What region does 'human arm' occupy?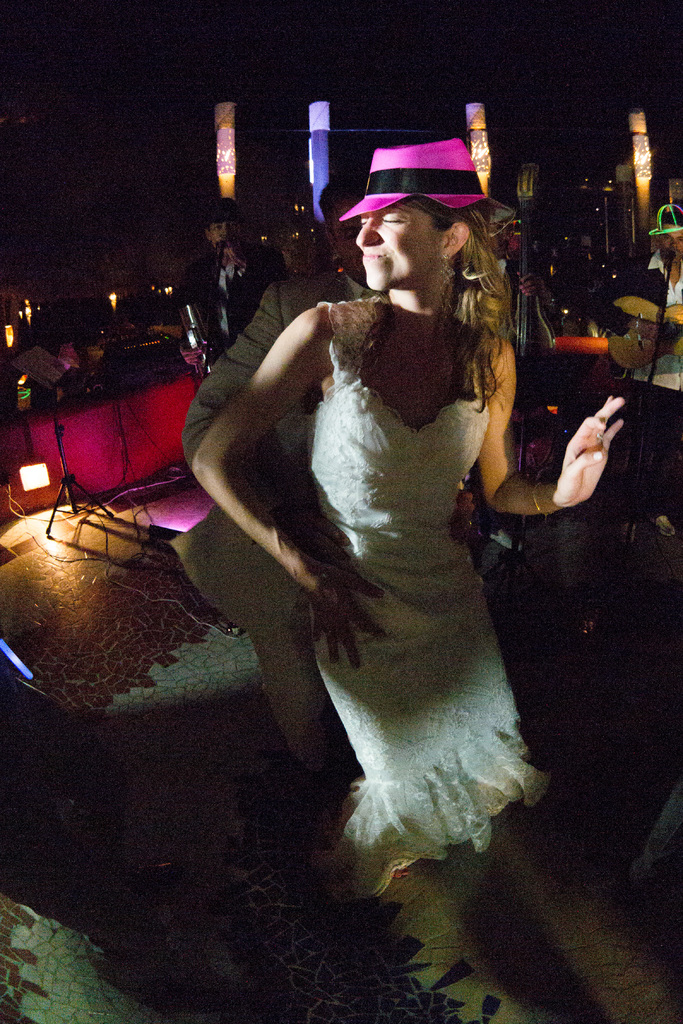
[left=167, top=269, right=296, bottom=479].
